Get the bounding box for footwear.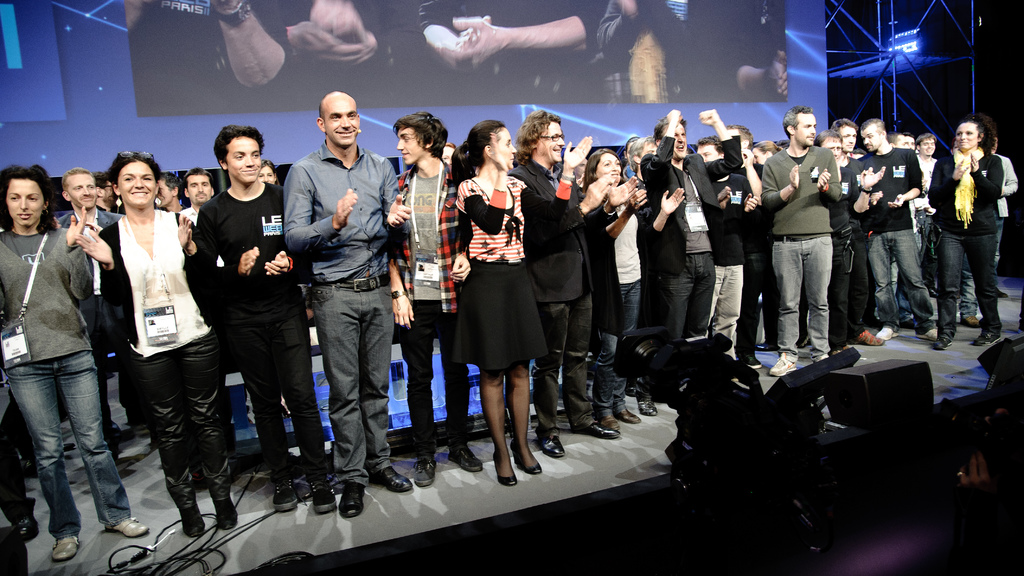
969/331/1006/347.
